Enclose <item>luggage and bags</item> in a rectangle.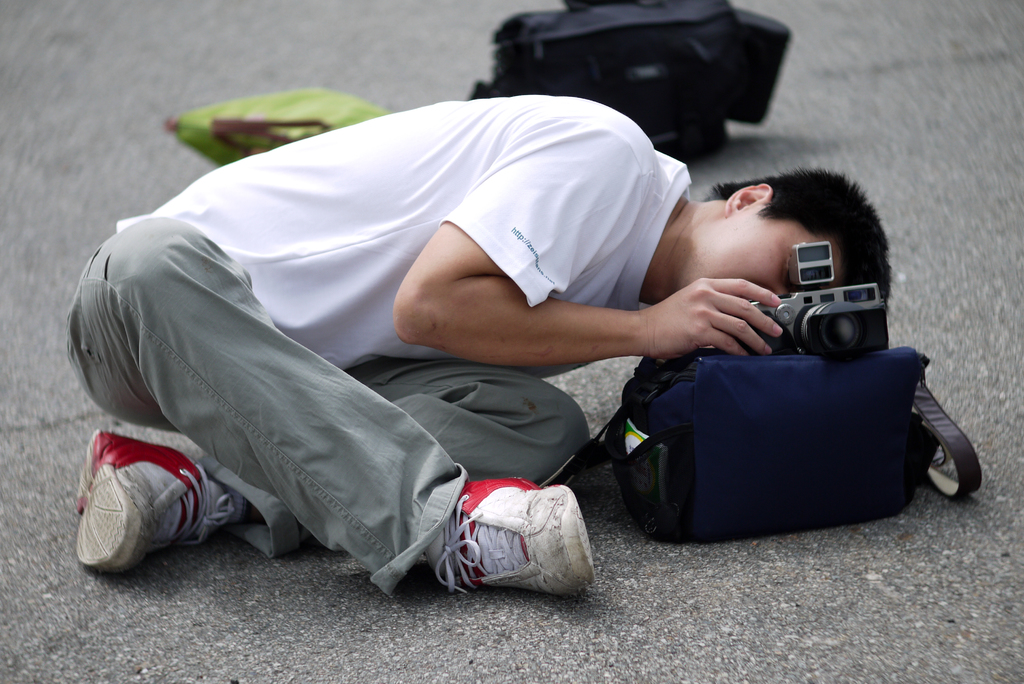
left=465, top=0, right=794, bottom=170.
